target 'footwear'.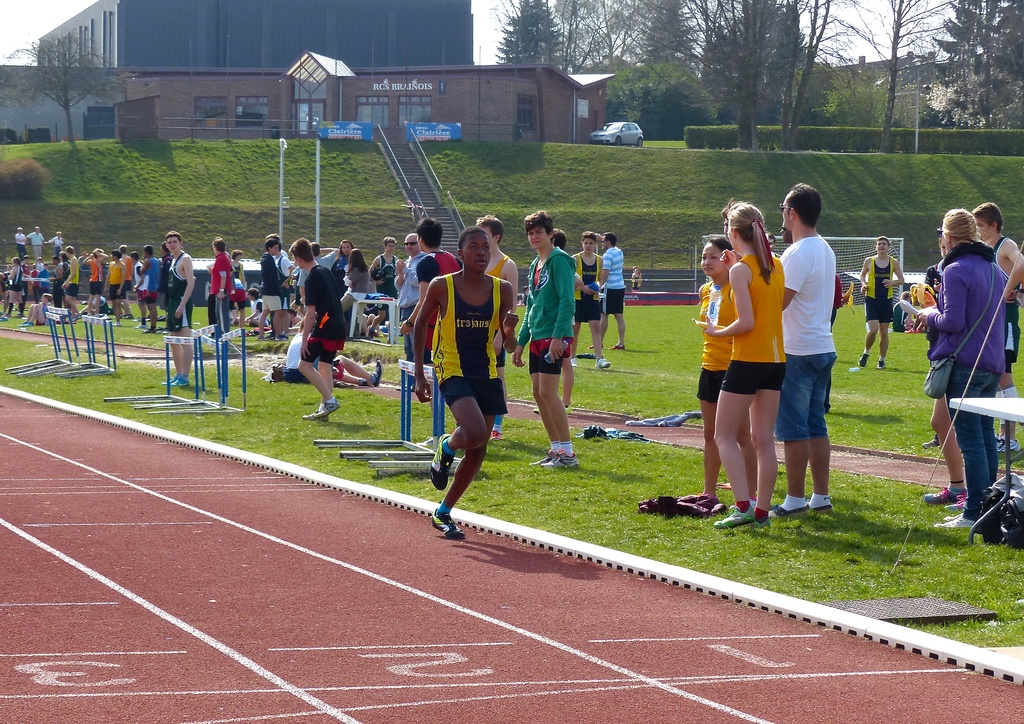
Target region: 609/344/624/350.
